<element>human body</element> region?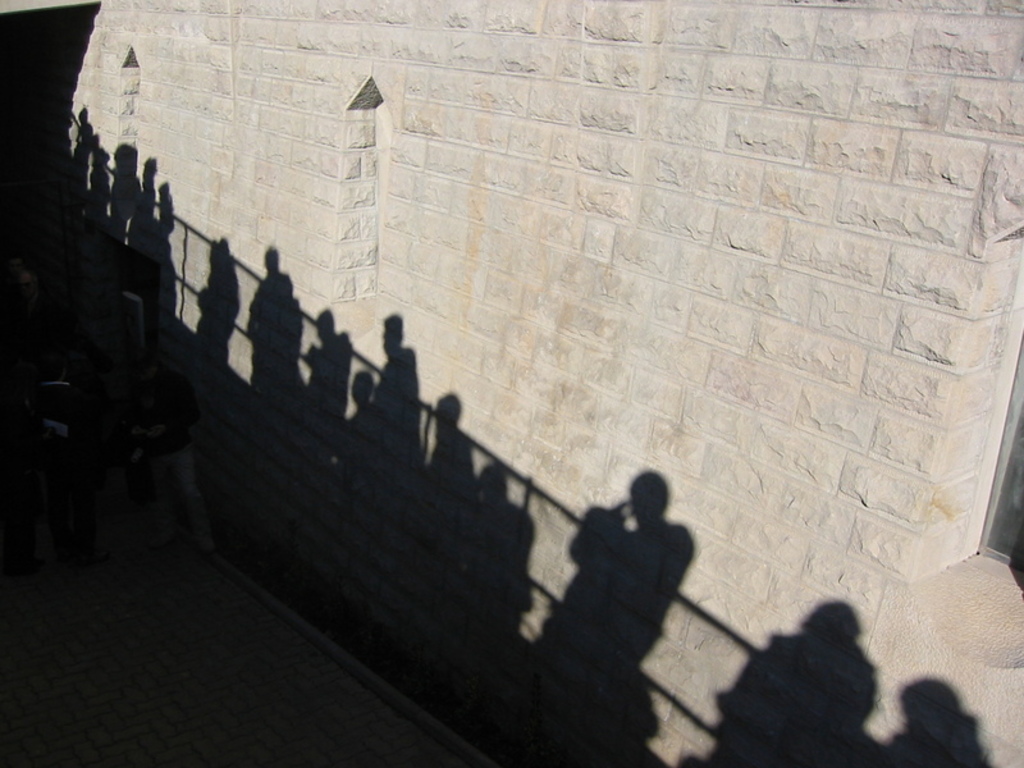
x1=241, y1=237, x2=527, y2=618
